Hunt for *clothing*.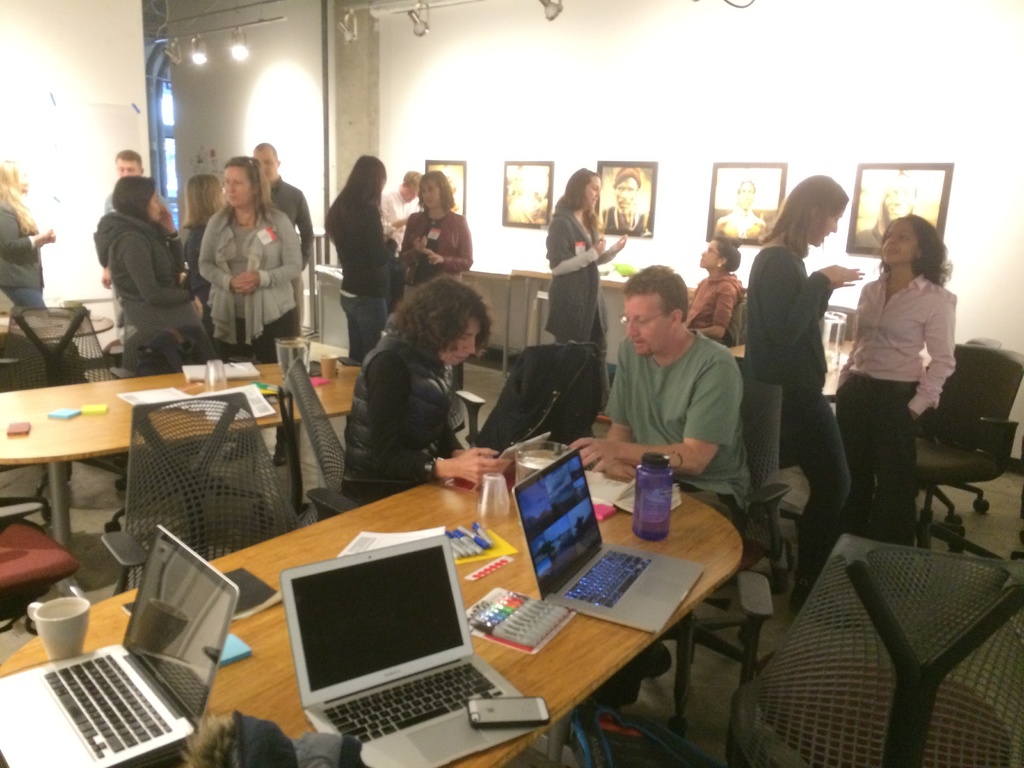
Hunted down at [195, 196, 312, 359].
